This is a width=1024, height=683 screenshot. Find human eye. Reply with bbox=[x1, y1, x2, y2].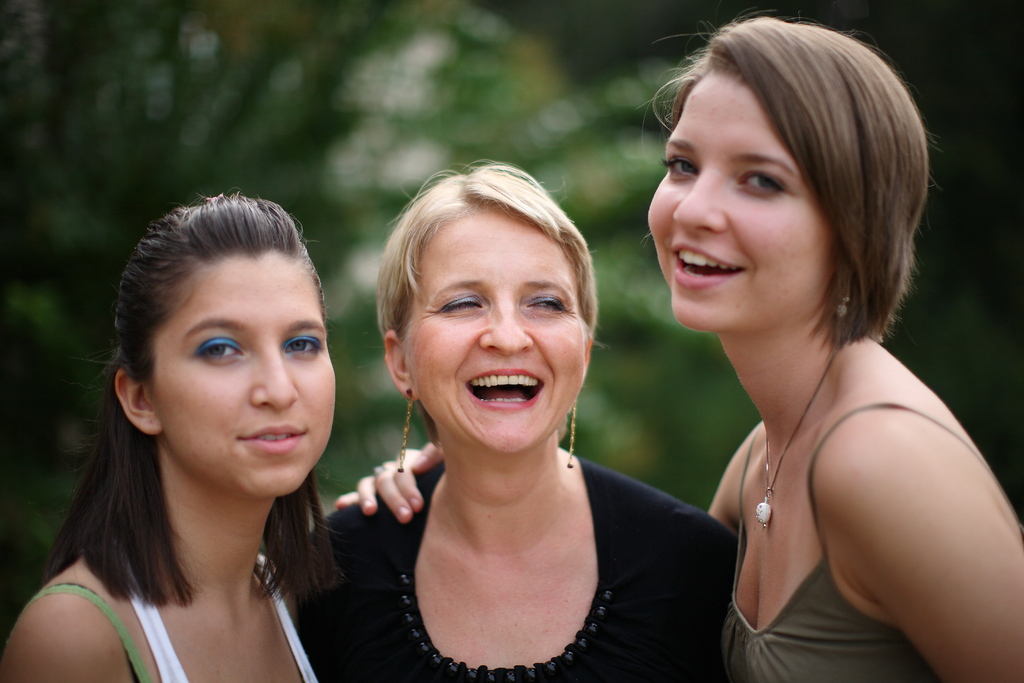
bbox=[280, 332, 323, 361].
